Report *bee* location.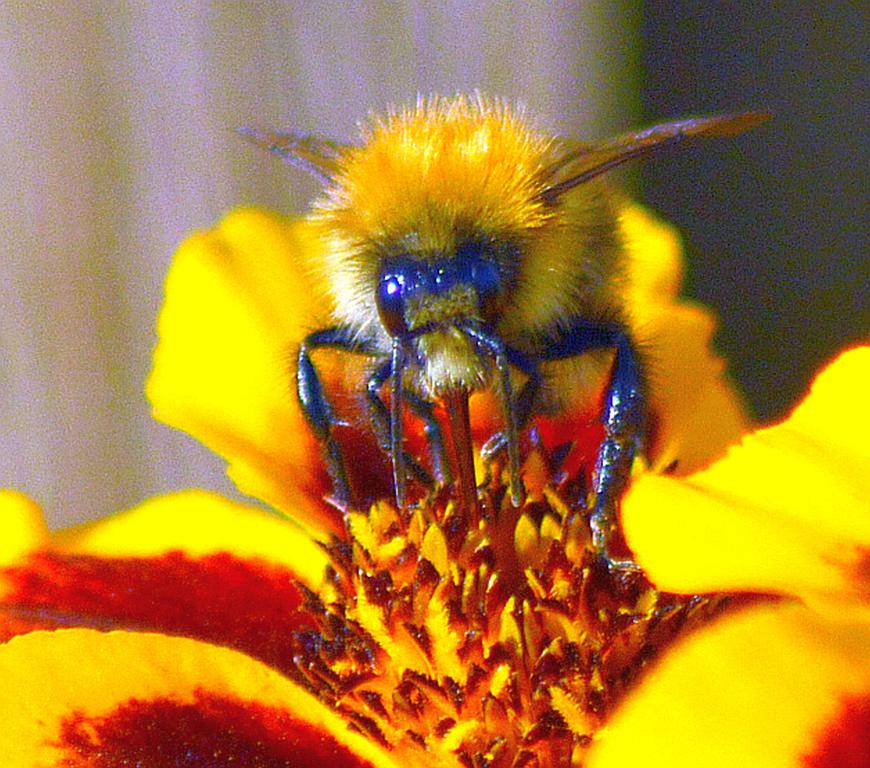
Report: <box>225,90,769,555</box>.
